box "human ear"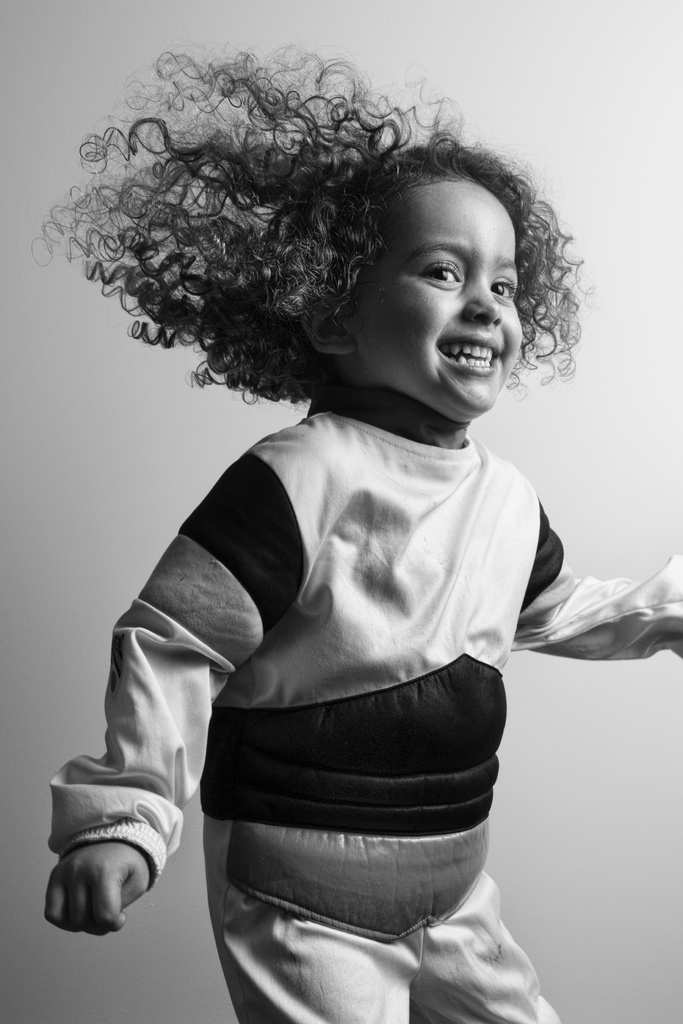
<region>300, 304, 350, 353</region>
